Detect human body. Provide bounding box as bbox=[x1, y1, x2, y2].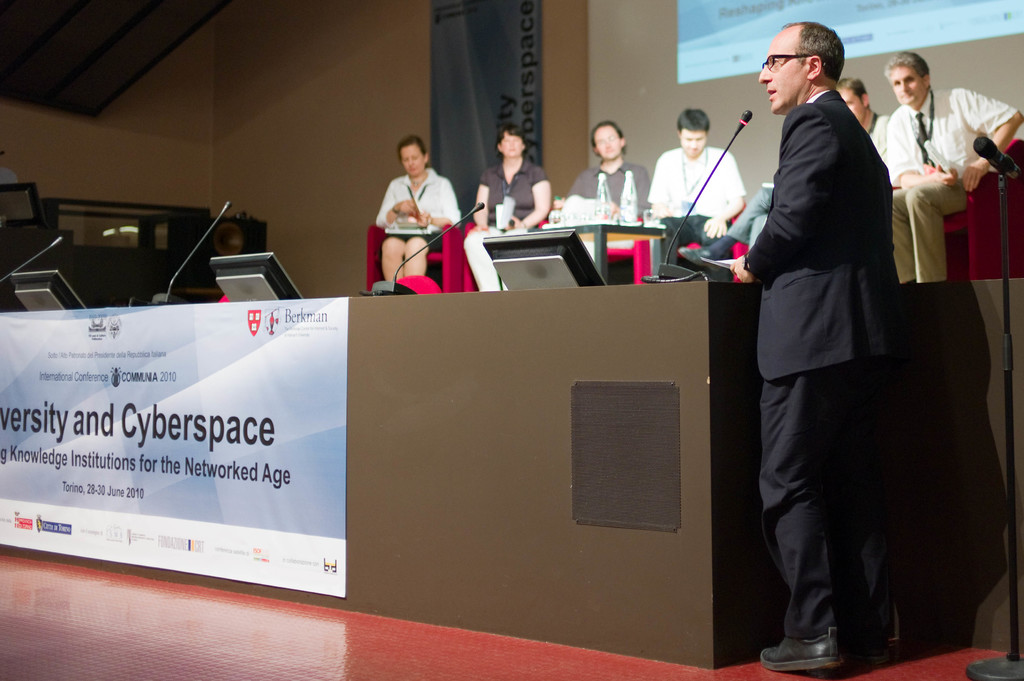
bbox=[646, 109, 744, 264].
